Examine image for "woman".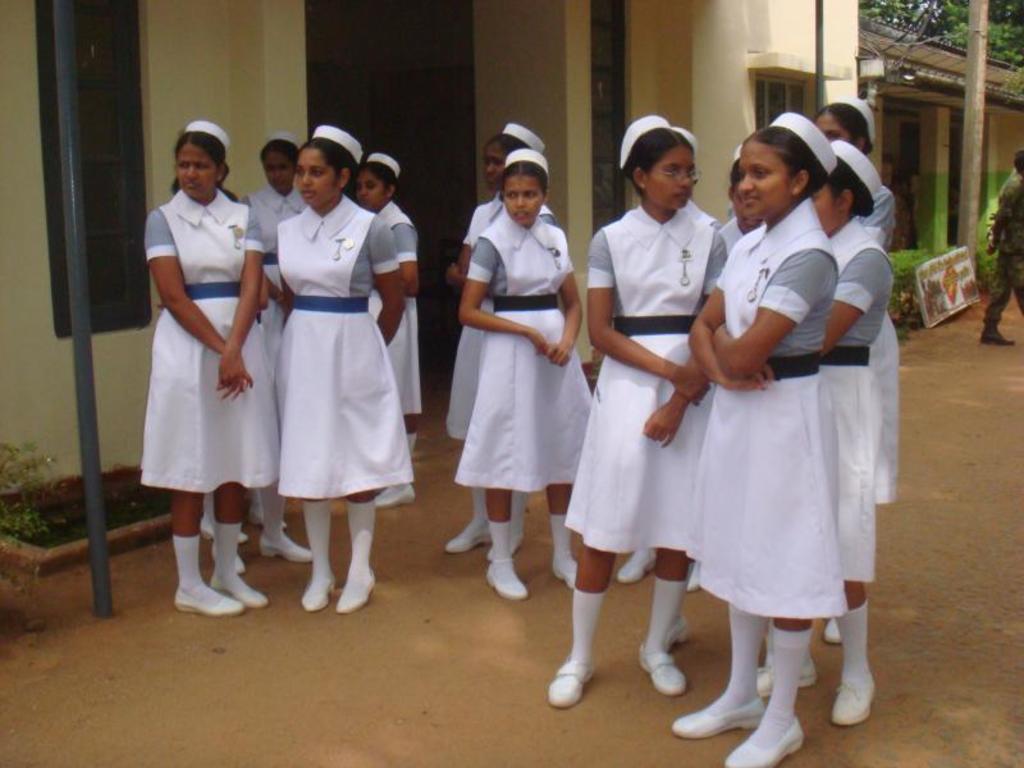
Examination result: [left=545, top=109, right=741, bottom=700].
